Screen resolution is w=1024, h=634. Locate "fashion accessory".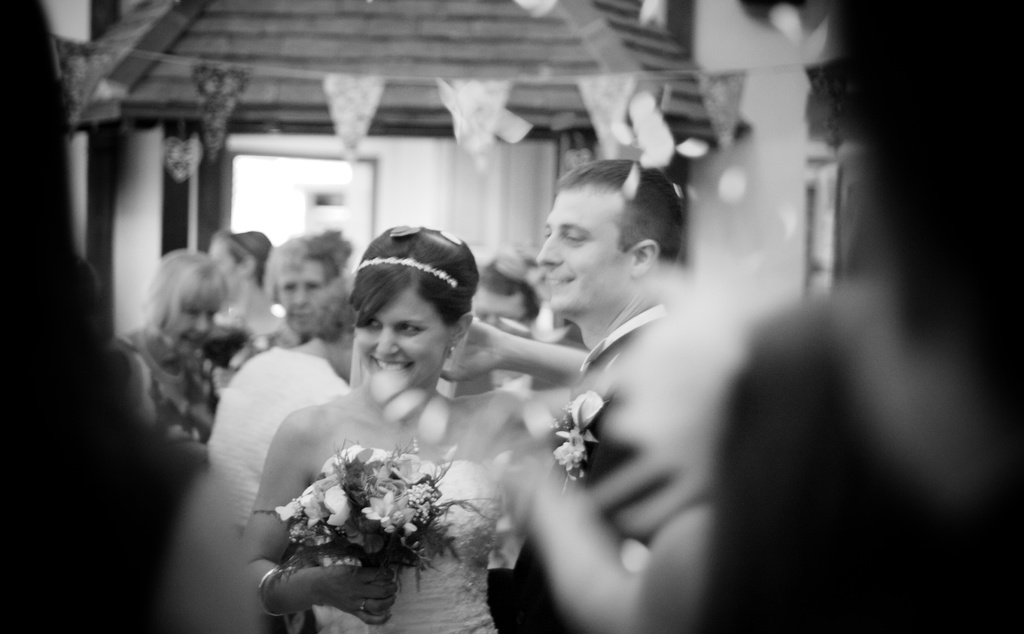
405:430:424:456.
